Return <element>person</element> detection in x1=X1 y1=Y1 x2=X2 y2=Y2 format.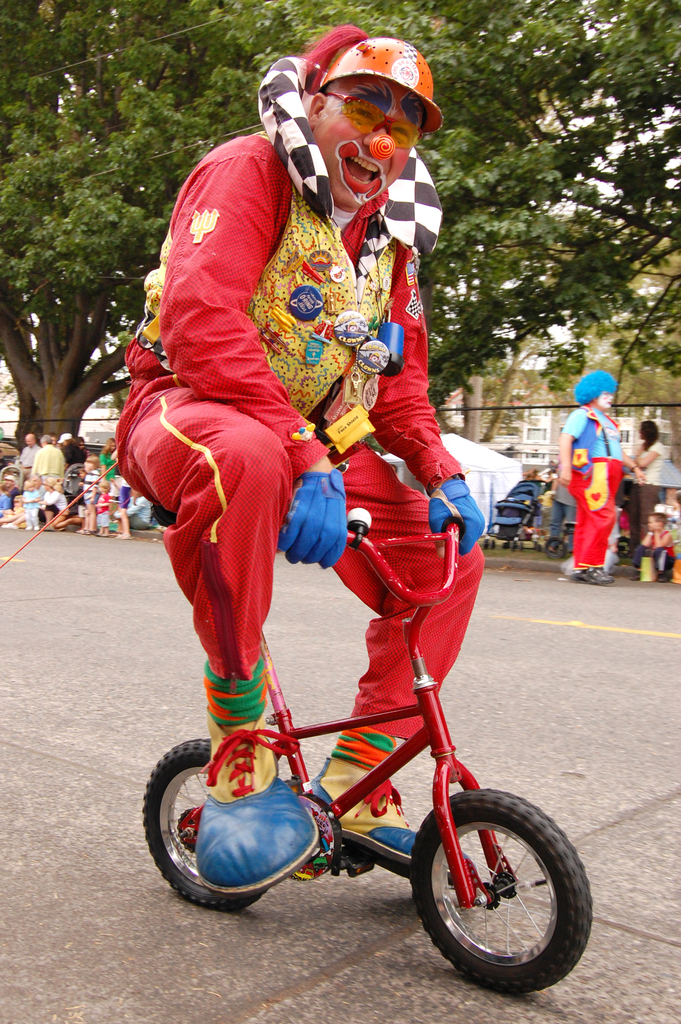
x1=623 y1=413 x2=669 y2=490.
